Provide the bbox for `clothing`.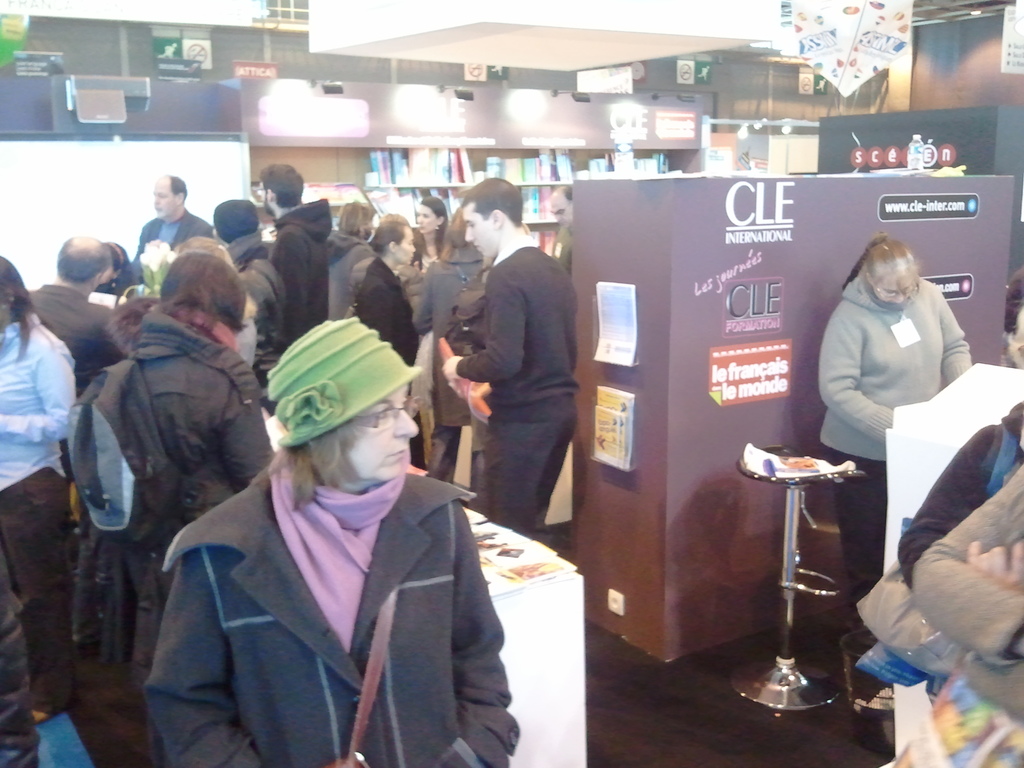
select_region(817, 264, 977, 701).
